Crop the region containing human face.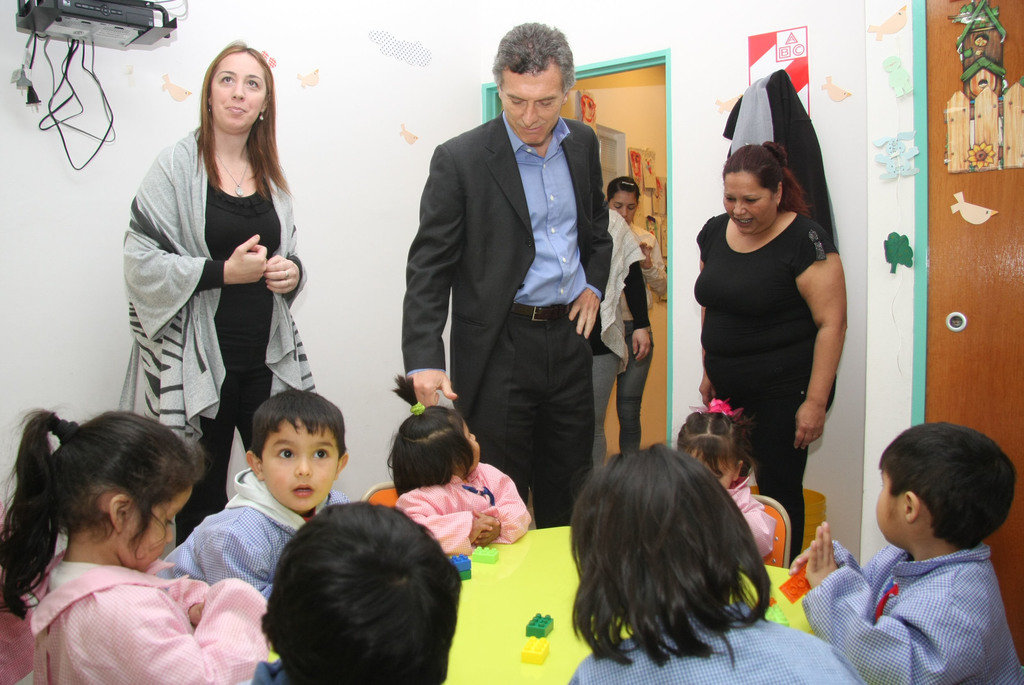
Crop region: select_region(209, 52, 266, 133).
